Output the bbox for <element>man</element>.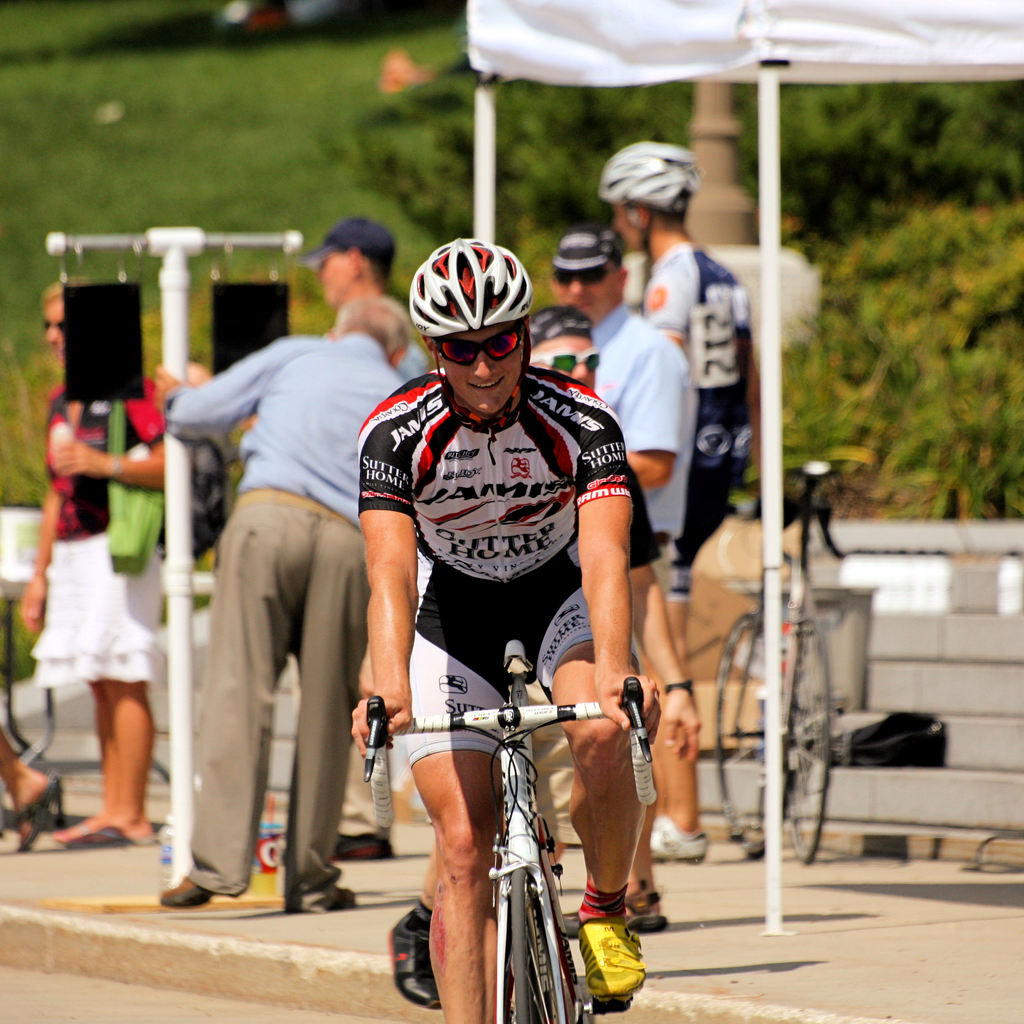
left=284, top=216, right=415, bottom=861.
